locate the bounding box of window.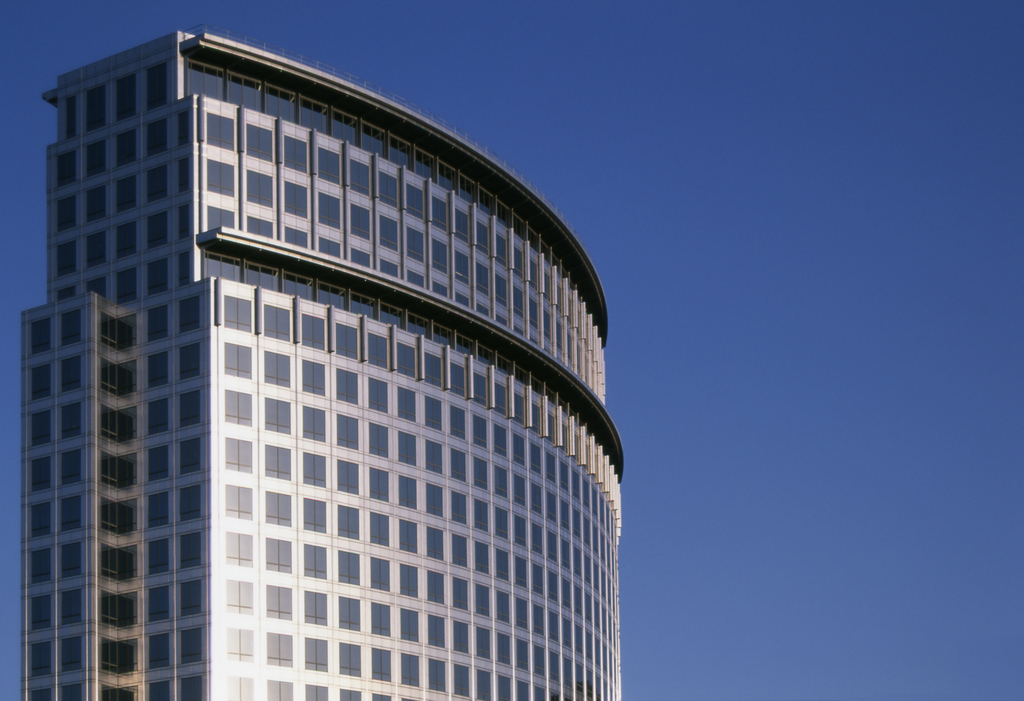
Bounding box: [550,450,555,483].
